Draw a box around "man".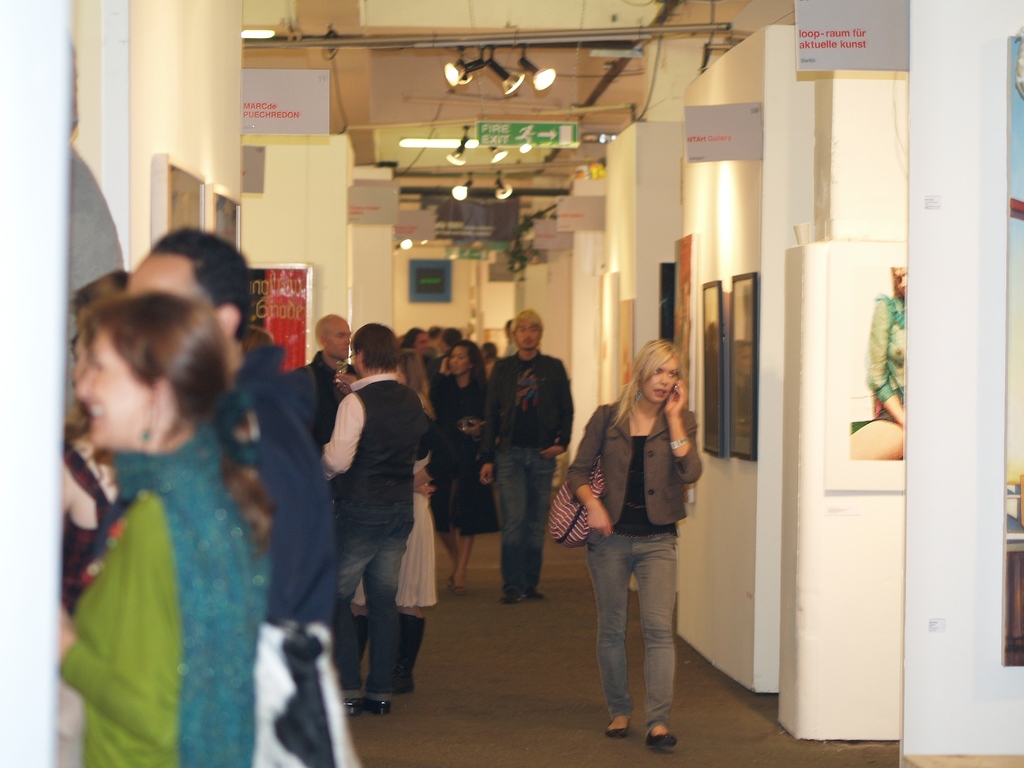
[left=288, top=315, right=360, bottom=458].
